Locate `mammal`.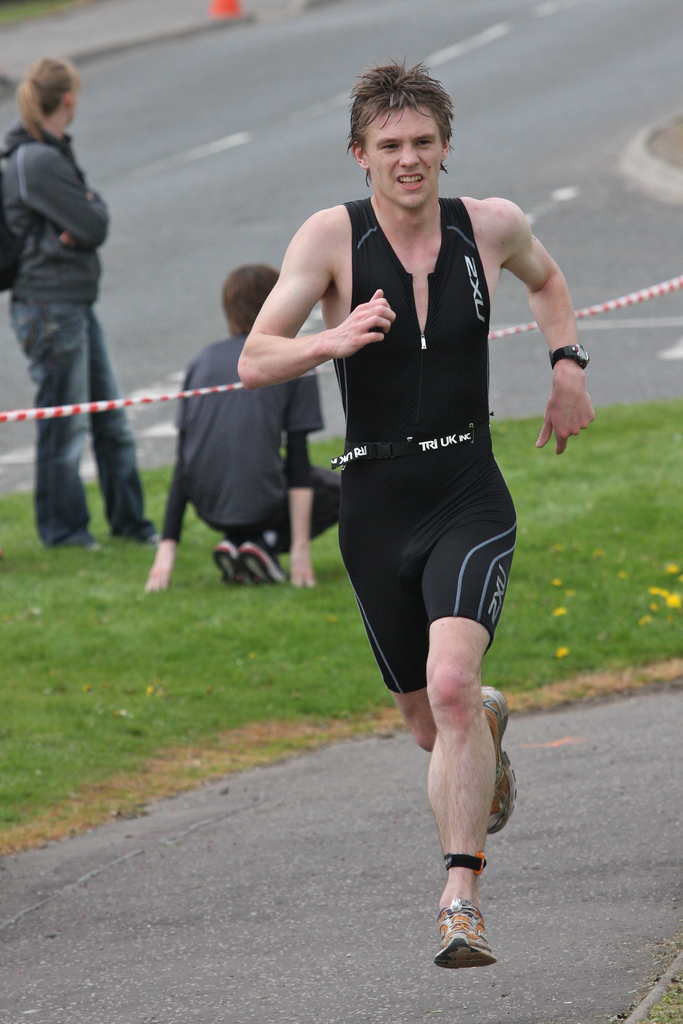
Bounding box: 142/259/340/589.
